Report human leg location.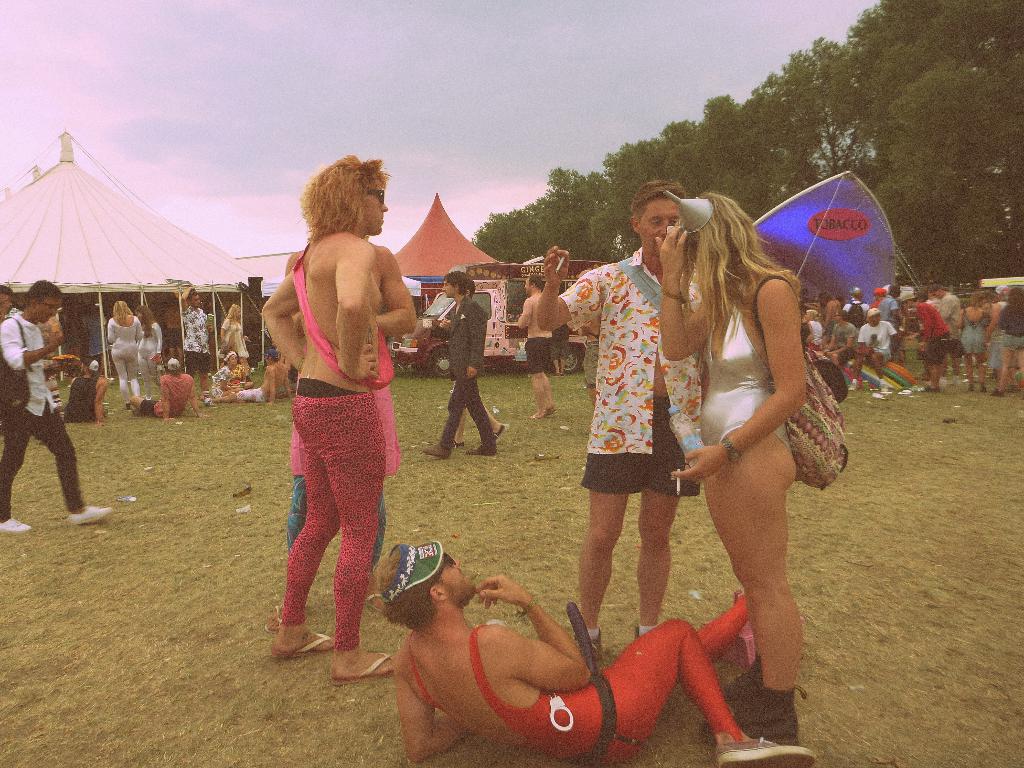
Report: {"x1": 876, "y1": 354, "x2": 884, "y2": 383}.
